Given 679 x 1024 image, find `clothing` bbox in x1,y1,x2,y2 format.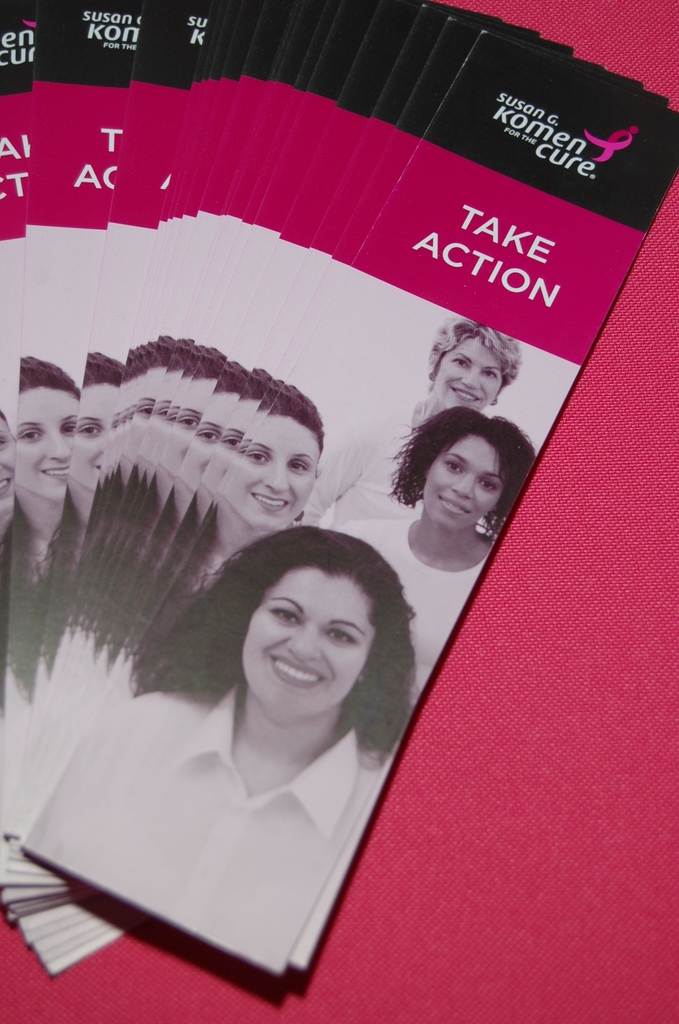
301,400,423,529.
